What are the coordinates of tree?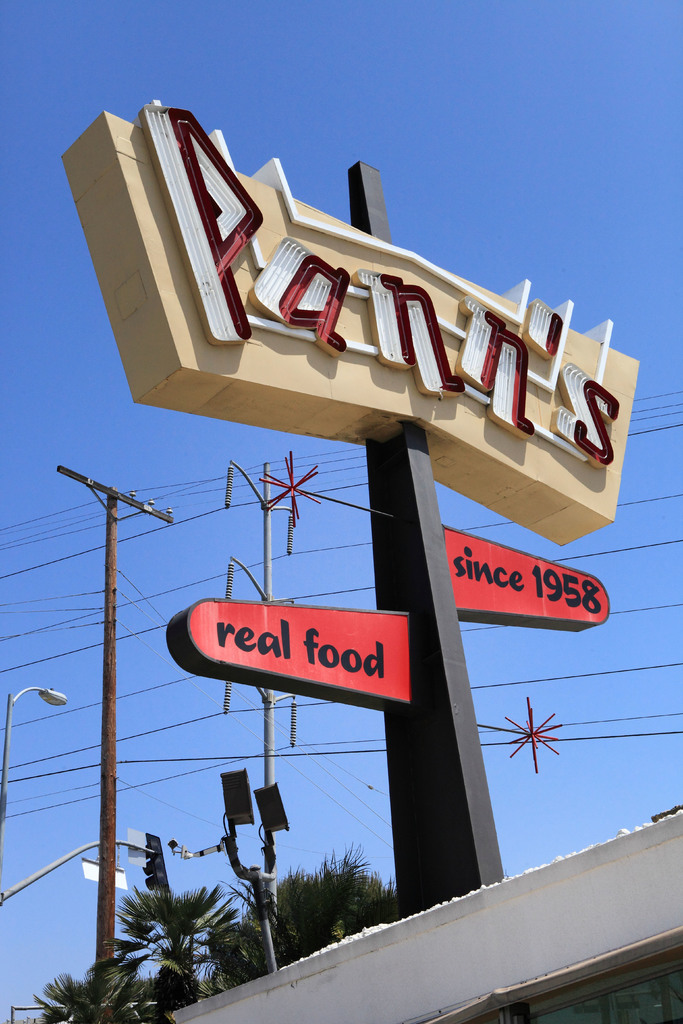
x1=94, y1=859, x2=243, y2=1007.
